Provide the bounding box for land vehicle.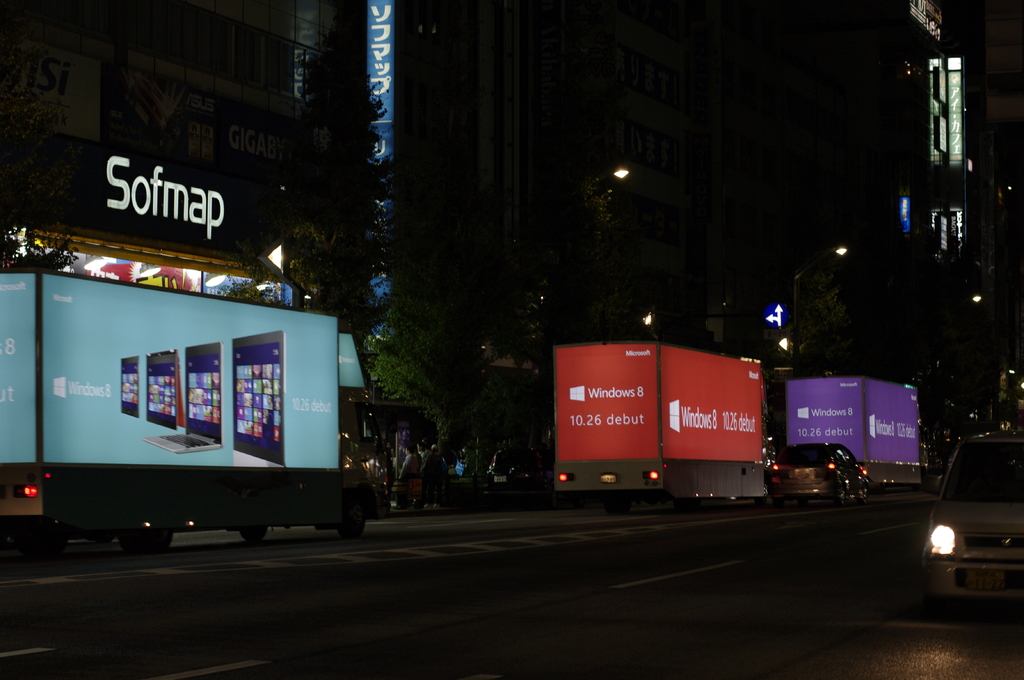
box(786, 375, 938, 490).
